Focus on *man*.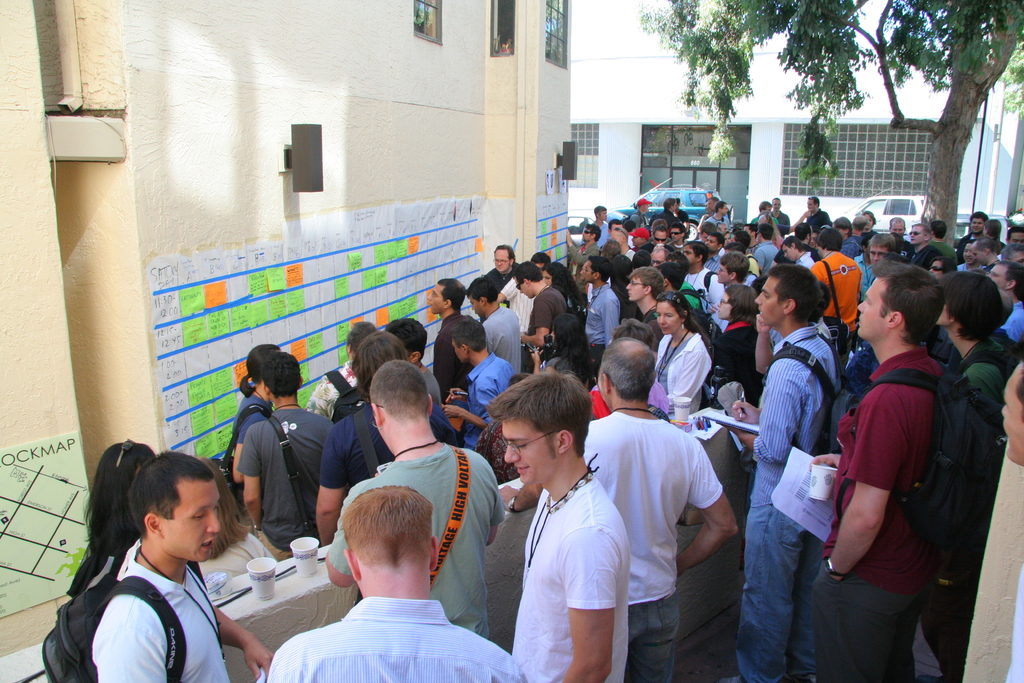
Focused at 885:215:918:257.
